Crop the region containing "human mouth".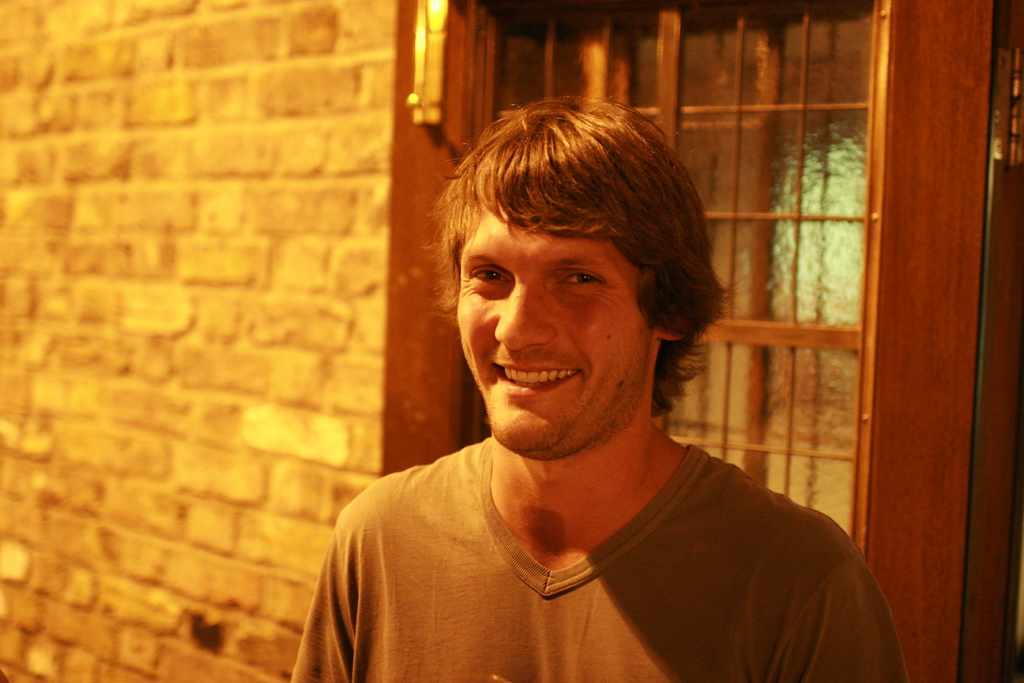
Crop region: bbox=[493, 360, 583, 397].
